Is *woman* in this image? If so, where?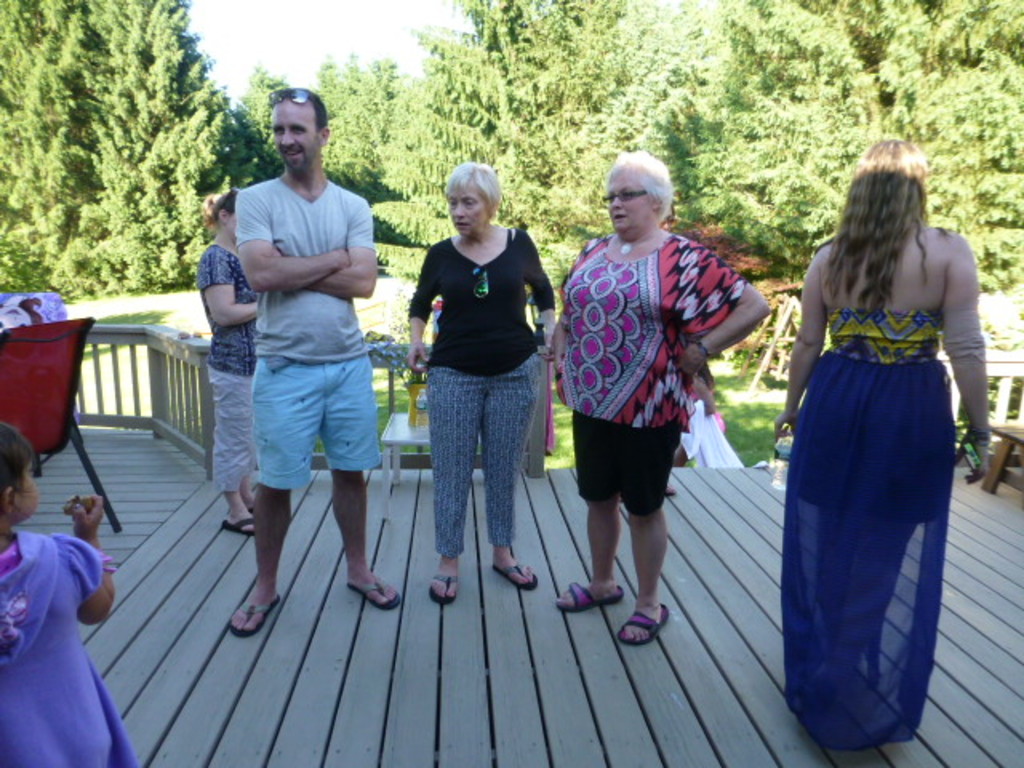
Yes, at x1=552 y1=150 x2=770 y2=642.
